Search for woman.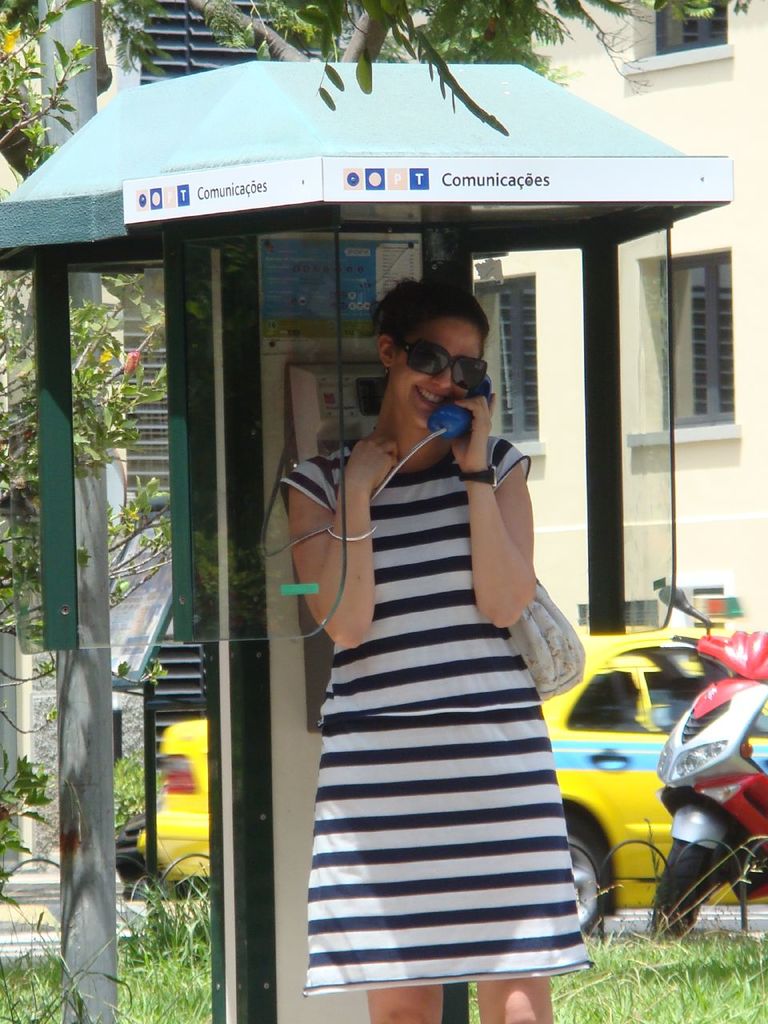
Found at 274, 277, 596, 1023.
